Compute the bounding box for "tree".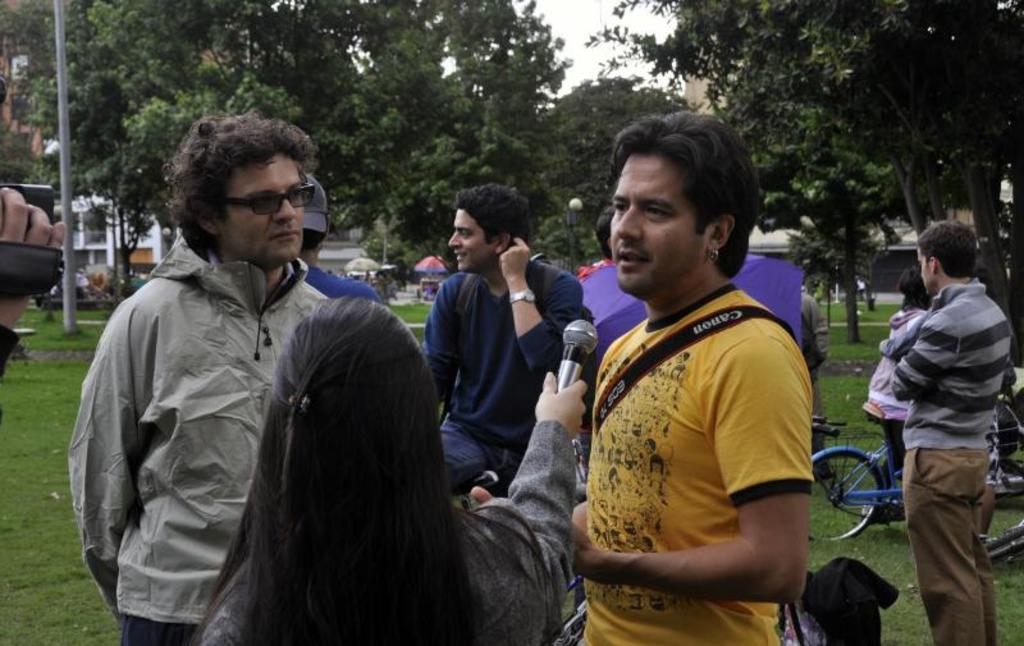
[left=792, top=212, right=879, bottom=325].
